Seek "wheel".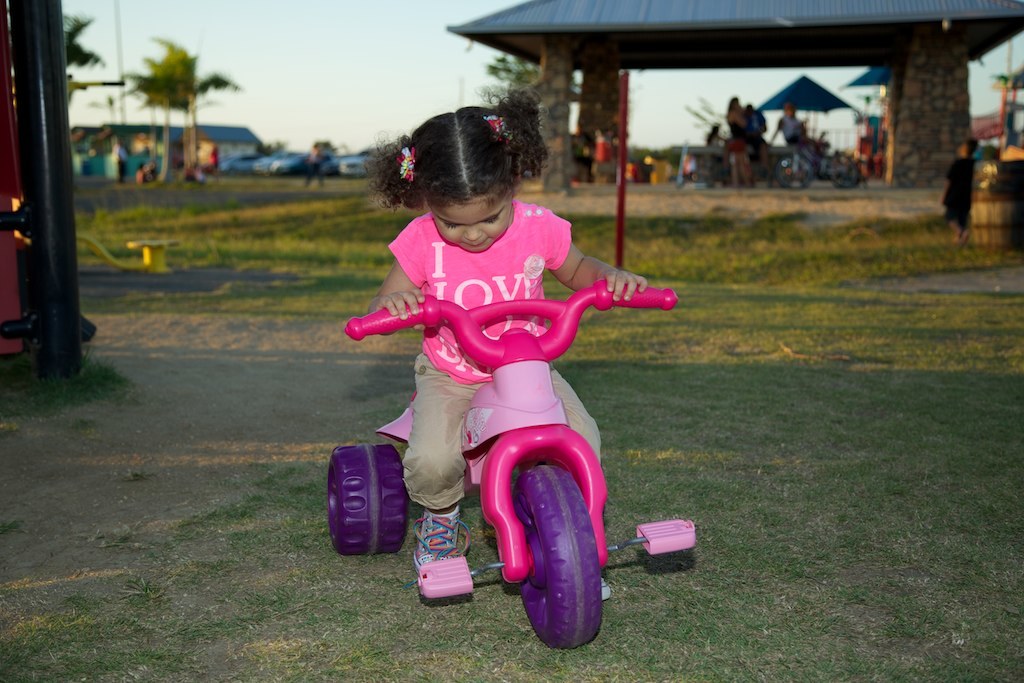
(left=323, top=438, right=409, bottom=558).
